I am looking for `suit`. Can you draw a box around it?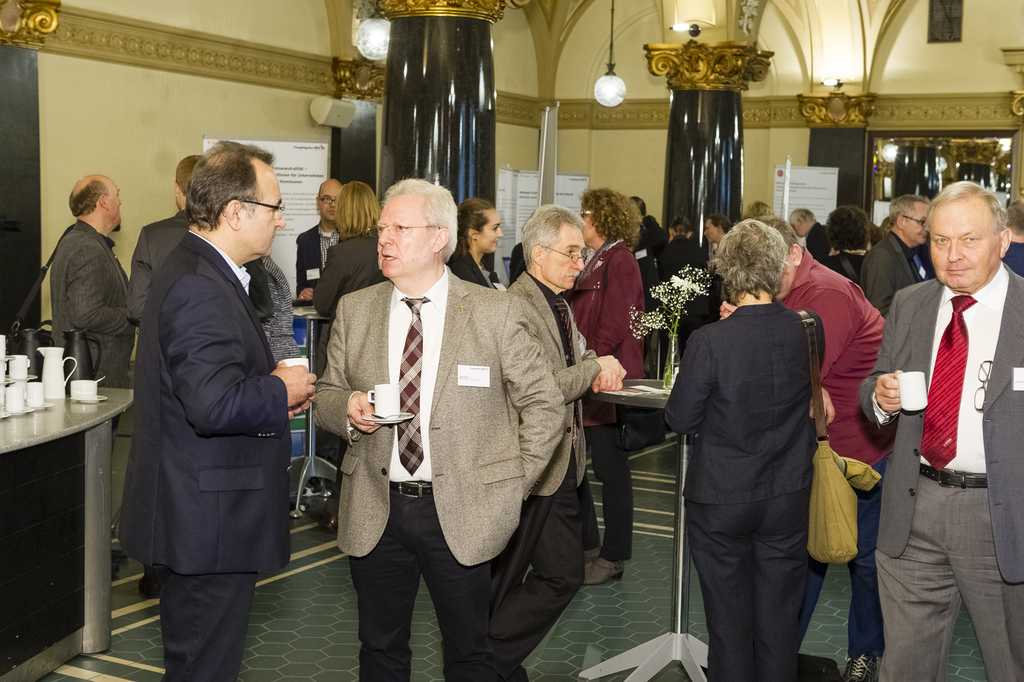
Sure, the bounding box is [498, 273, 603, 681].
